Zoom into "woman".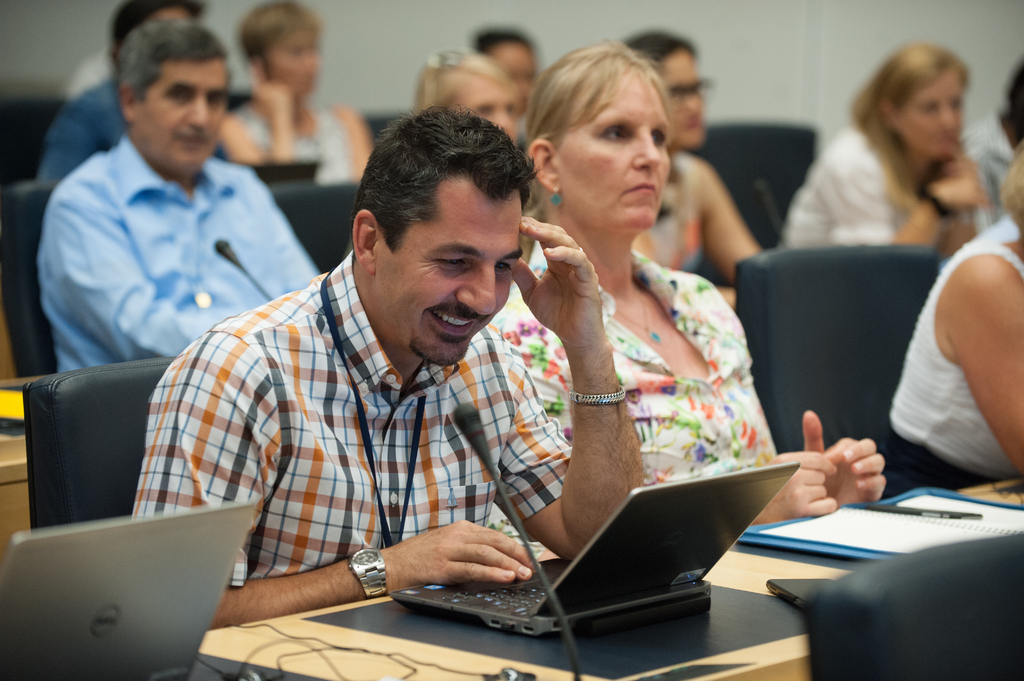
Zoom target: left=875, top=131, right=1023, bottom=499.
